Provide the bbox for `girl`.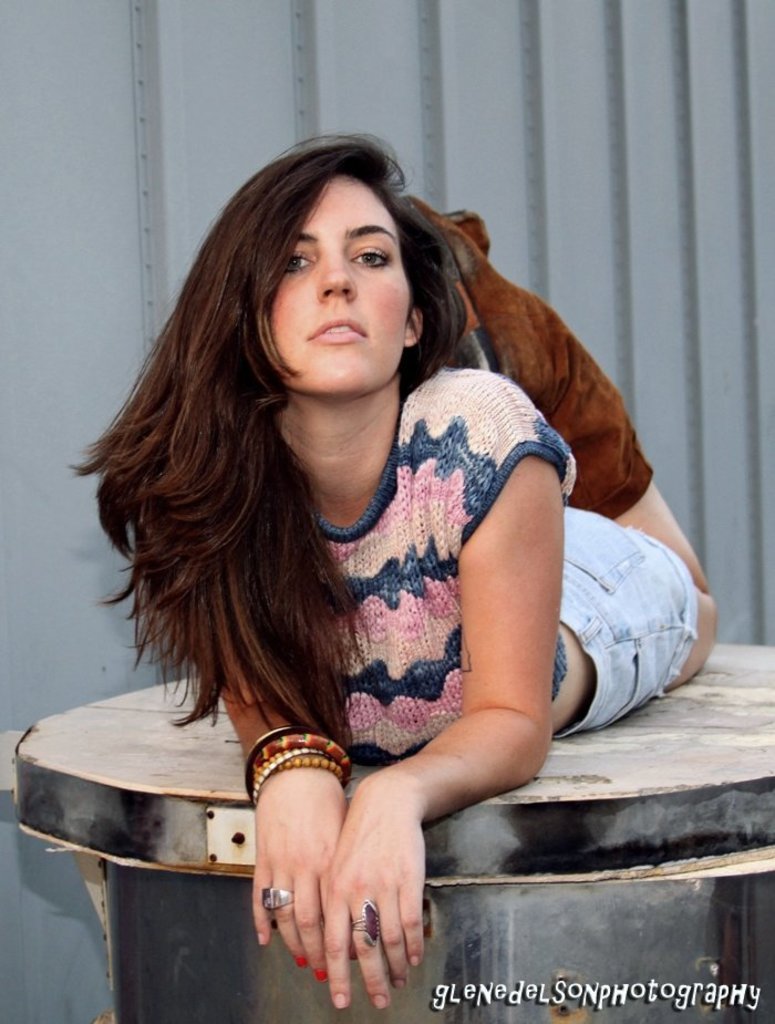
box=[70, 131, 719, 1010].
